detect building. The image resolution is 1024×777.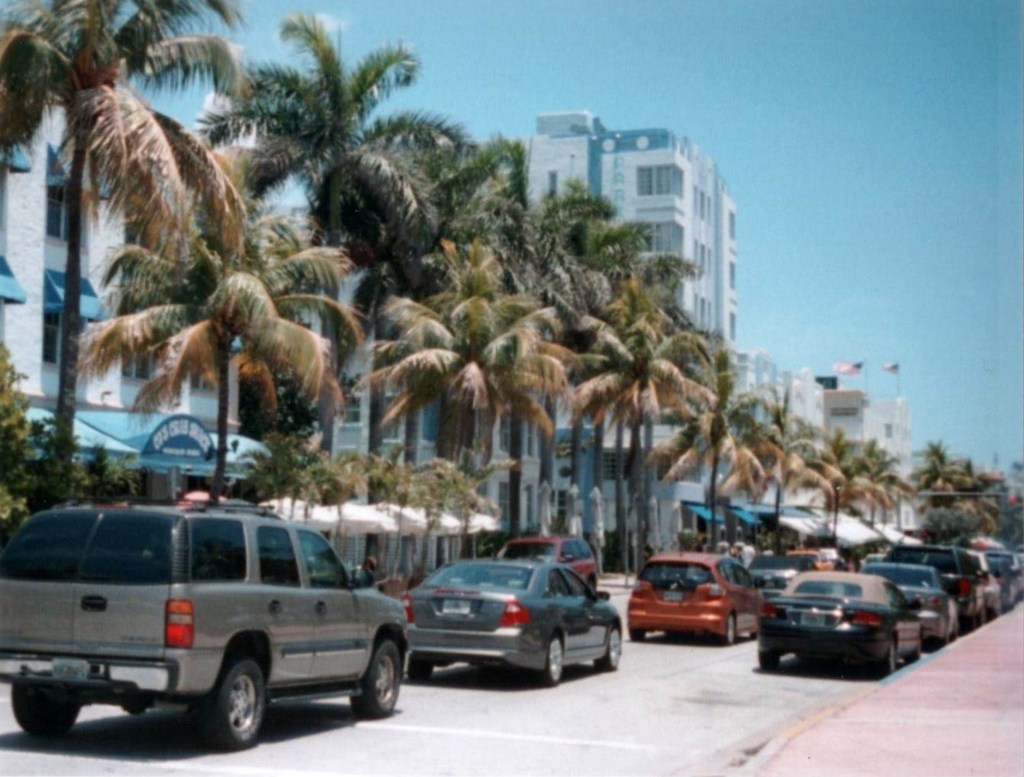
bbox(790, 363, 910, 491).
